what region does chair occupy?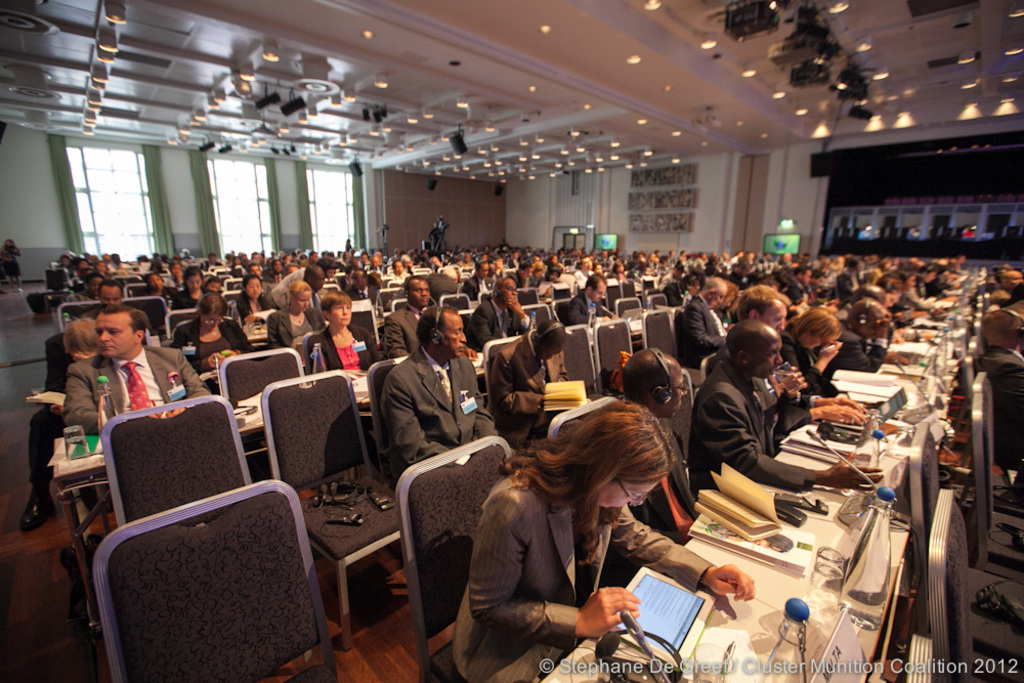
Rect(643, 292, 669, 305).
